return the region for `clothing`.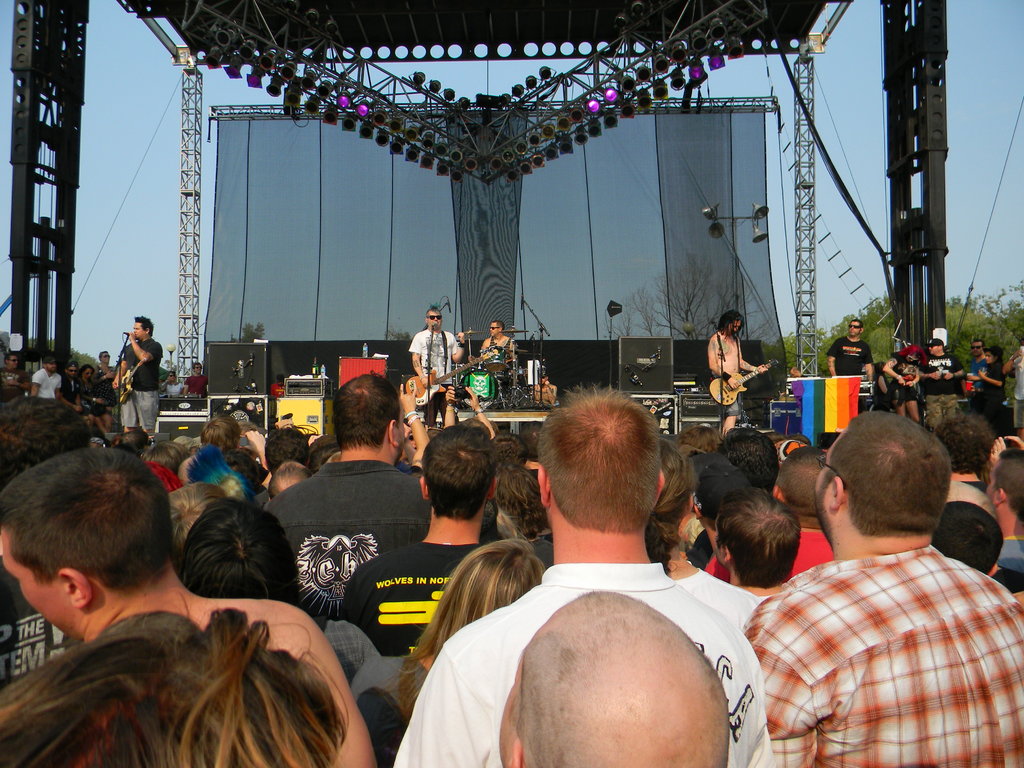
<bbox>825, 335, 871, 371</bbox>.
